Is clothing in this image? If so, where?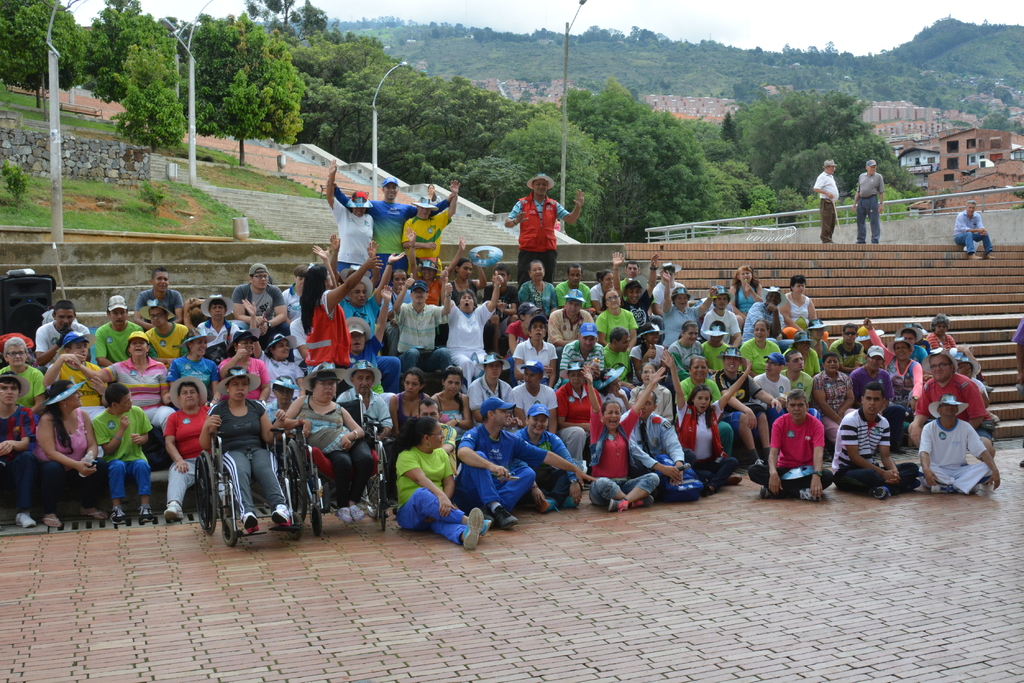
Yes, at {"left": 750, "top": 372, "right": 791, "bottom": 403}.
